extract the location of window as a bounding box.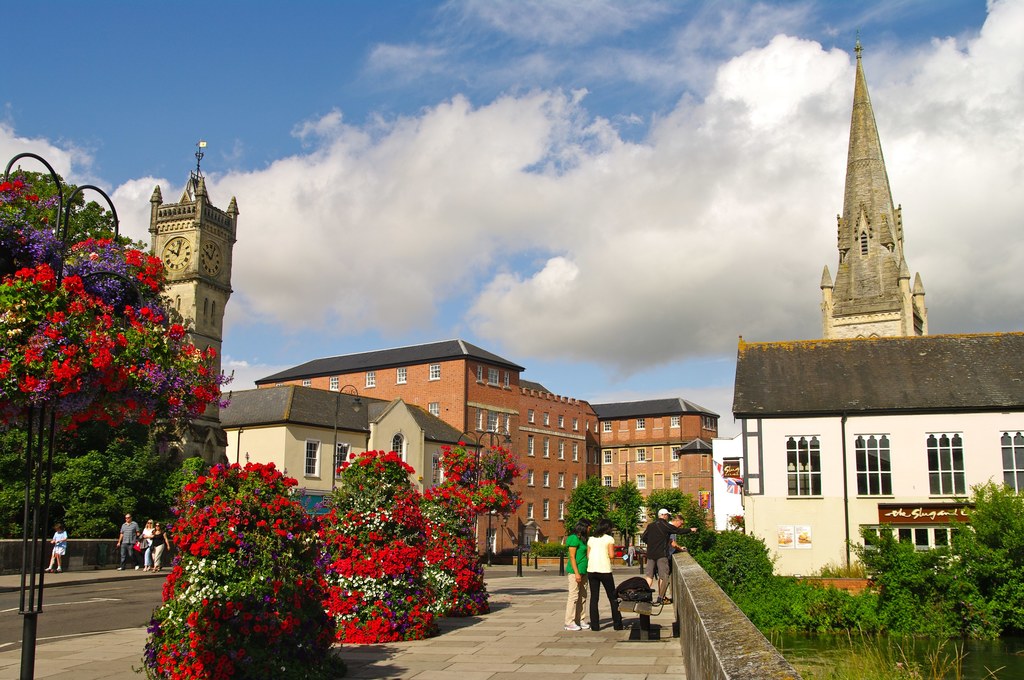
(left=301, top=437, right=329, bottom=483).
